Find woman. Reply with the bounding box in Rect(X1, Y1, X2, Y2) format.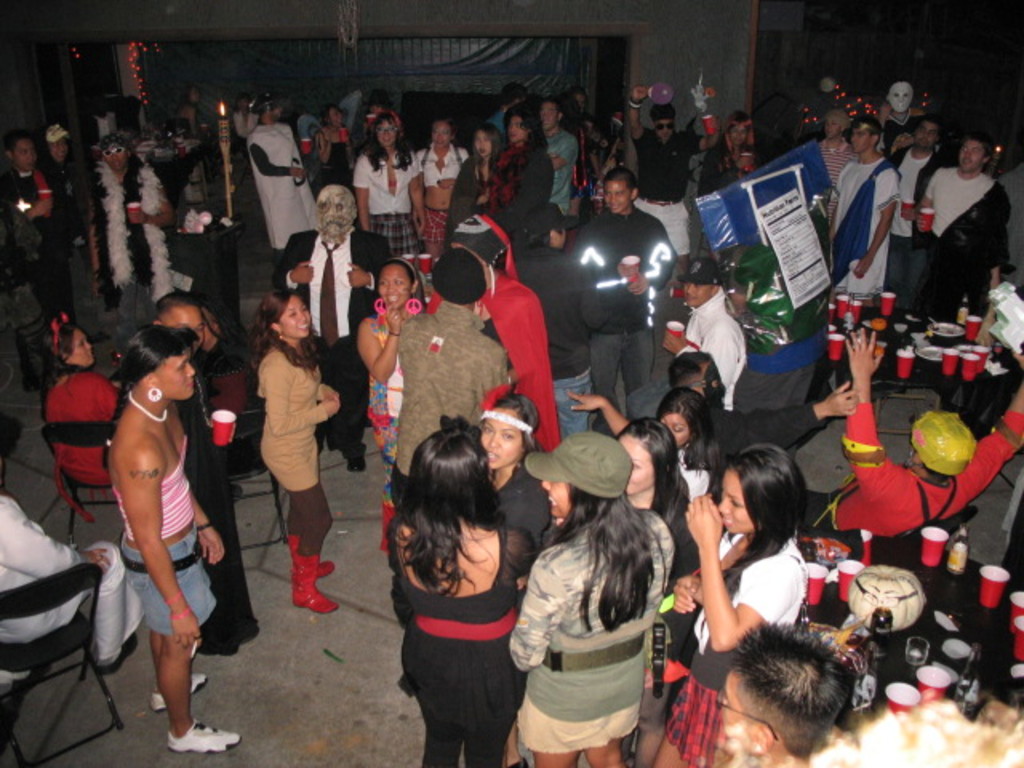
Rect(634, 442, 811, 766).
